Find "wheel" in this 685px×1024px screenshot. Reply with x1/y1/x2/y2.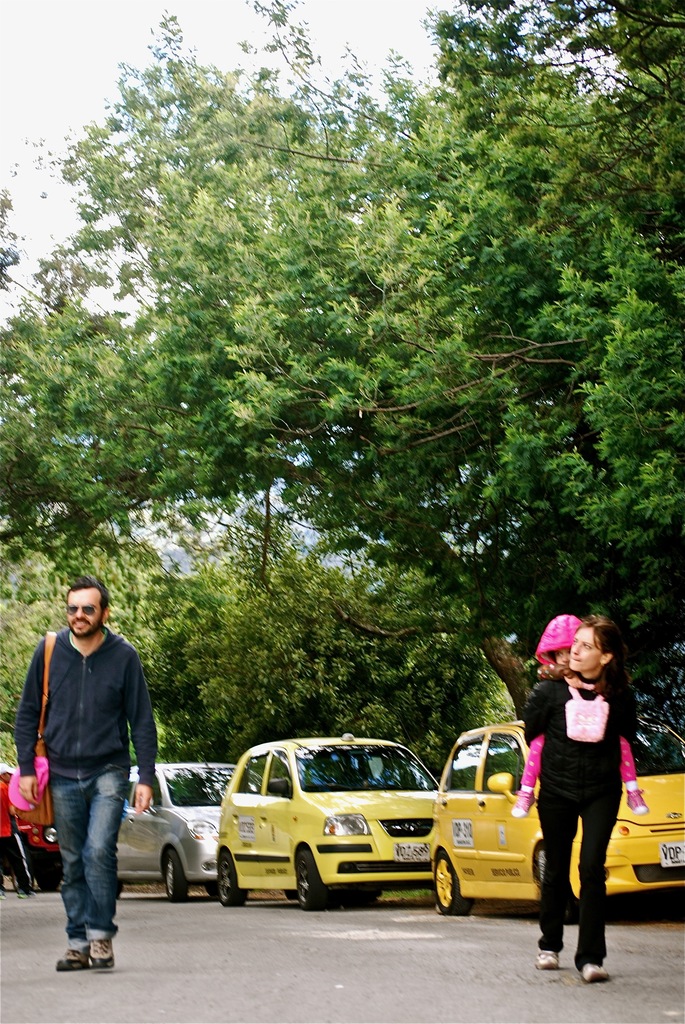
296/852/331/910.
